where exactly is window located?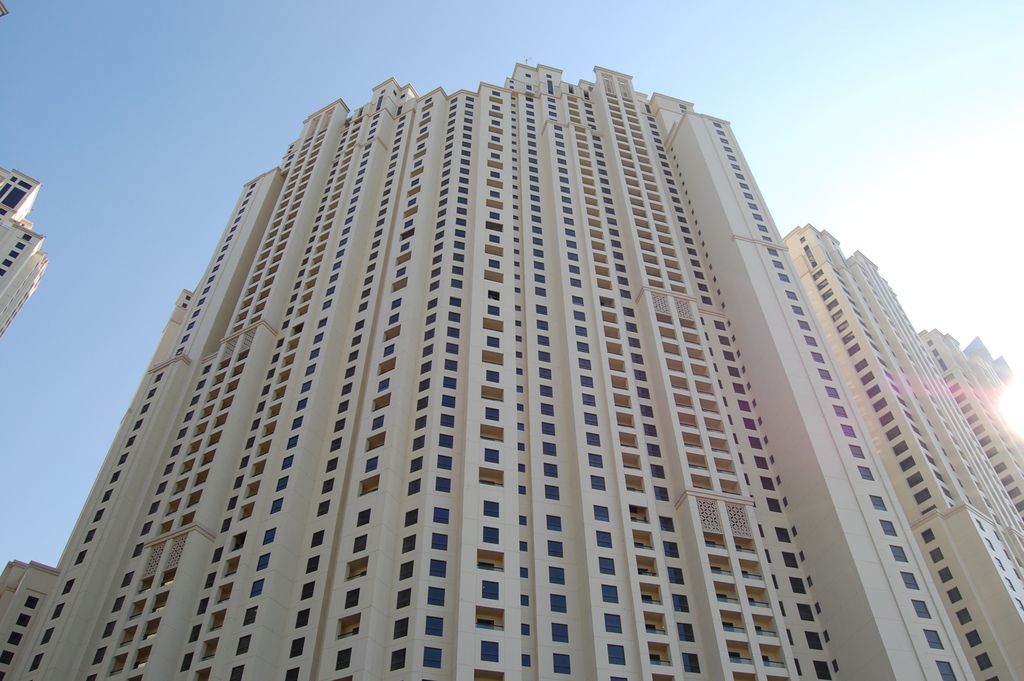
Its bounding box is 447 142 454 149.
